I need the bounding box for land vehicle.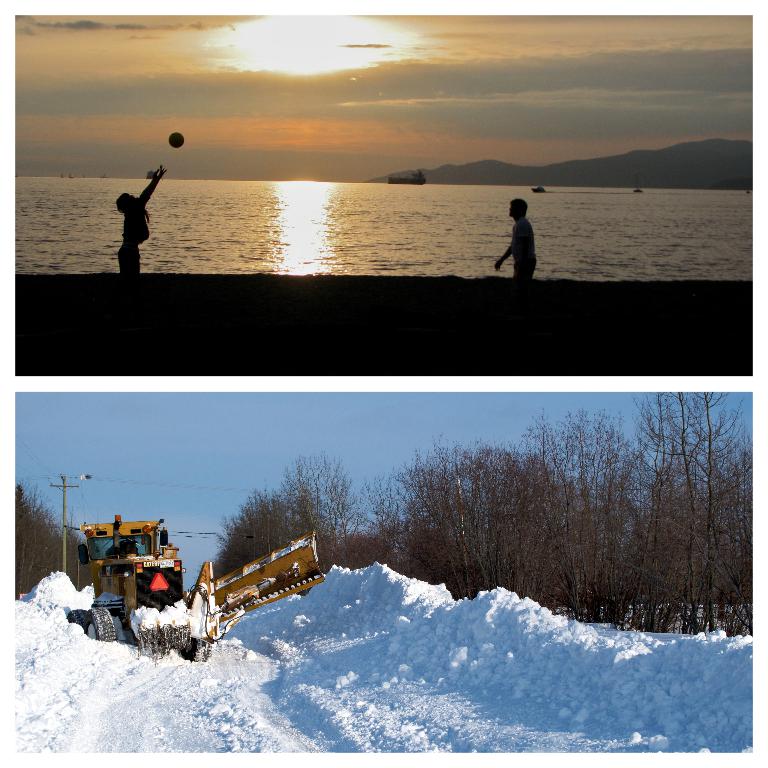
Here it is: [70, 508, 335, 659].
